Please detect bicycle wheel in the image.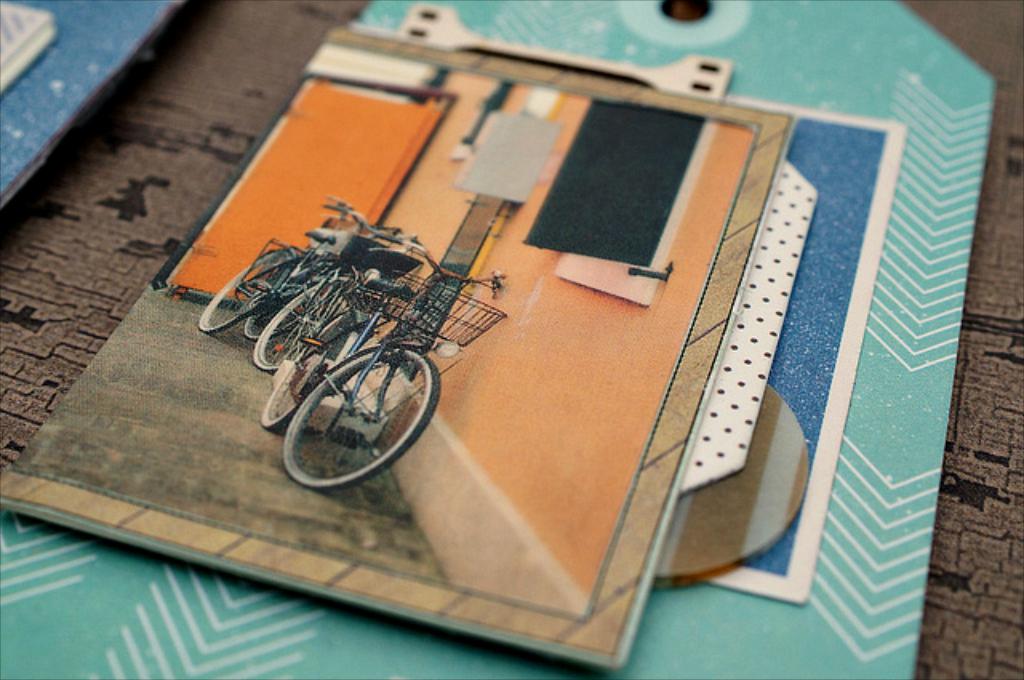
(left=253, top=282, right=352, bottom=374).
